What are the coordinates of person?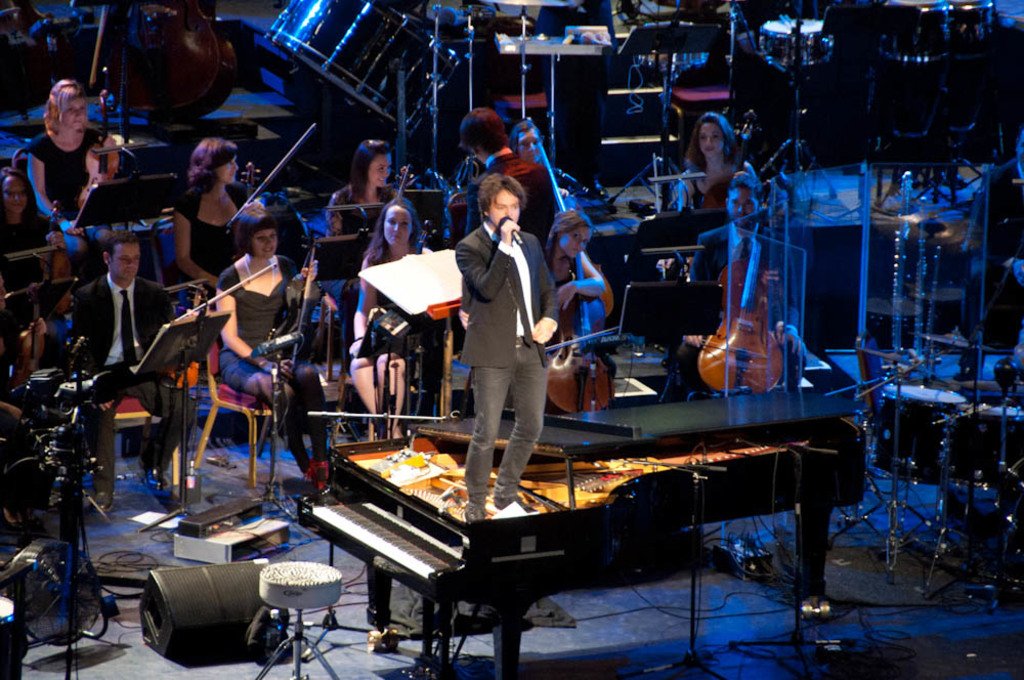
23/75/109/281.
